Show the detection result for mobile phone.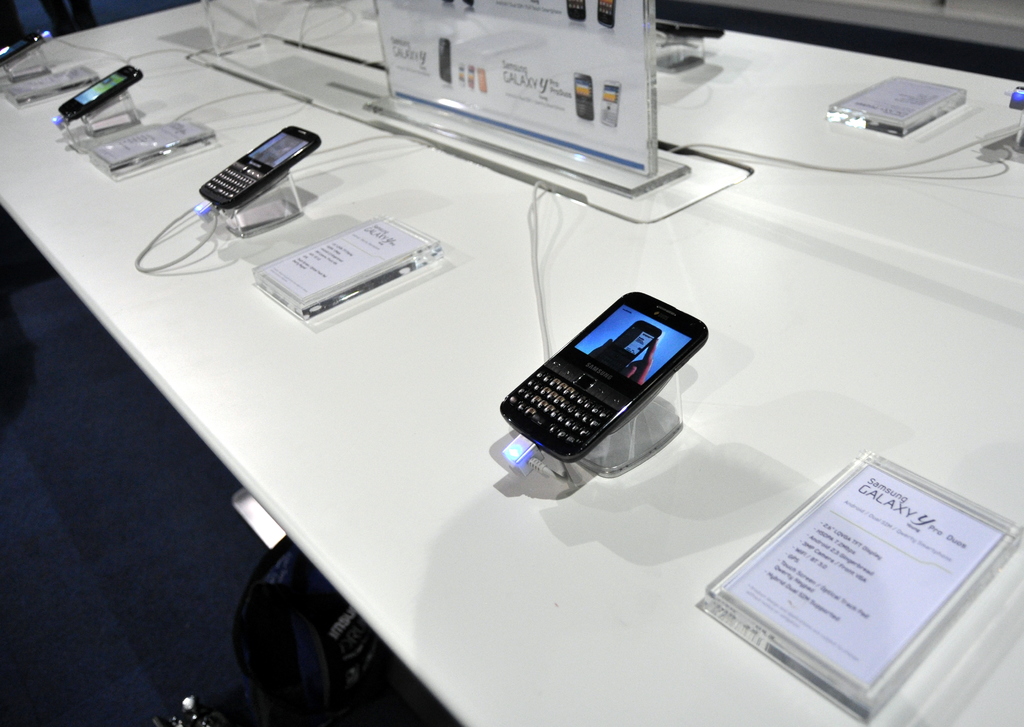
<region>459, 62, 465, 83</region>.
